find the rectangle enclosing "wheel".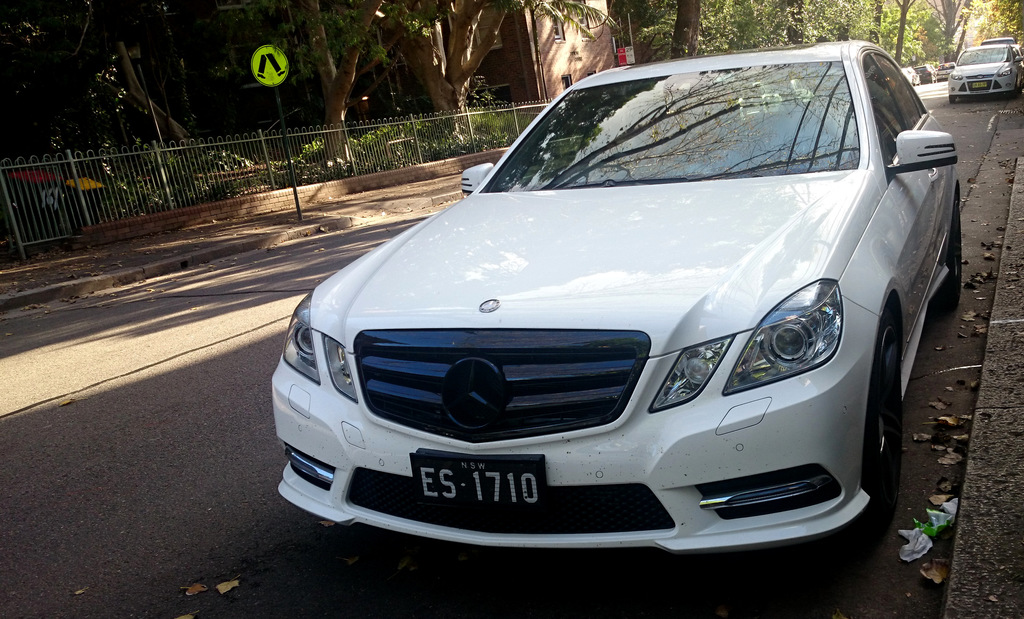
931 201 961 313.
